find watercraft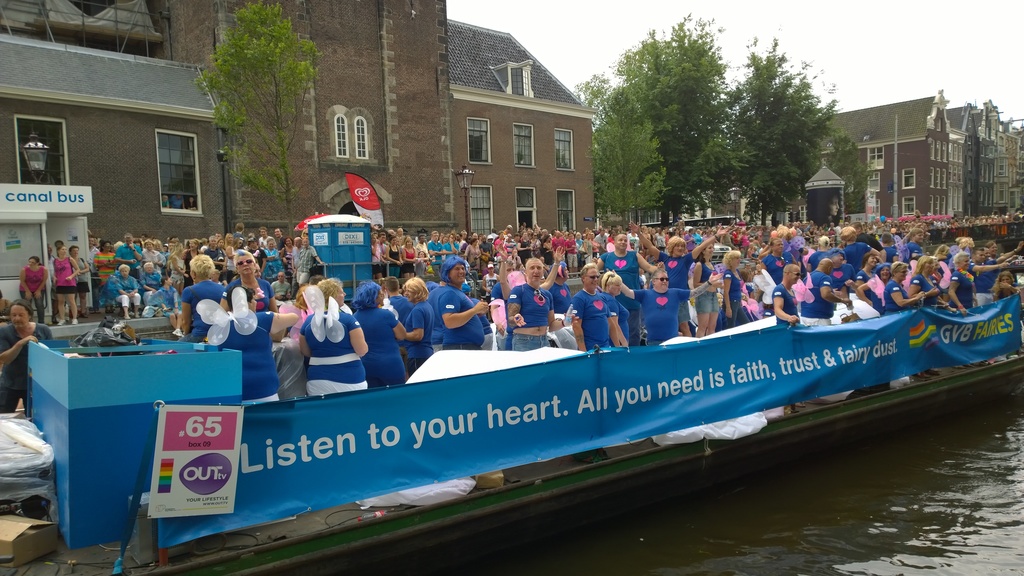
(x1=27, y1=272, x2=1023, y2=554)
